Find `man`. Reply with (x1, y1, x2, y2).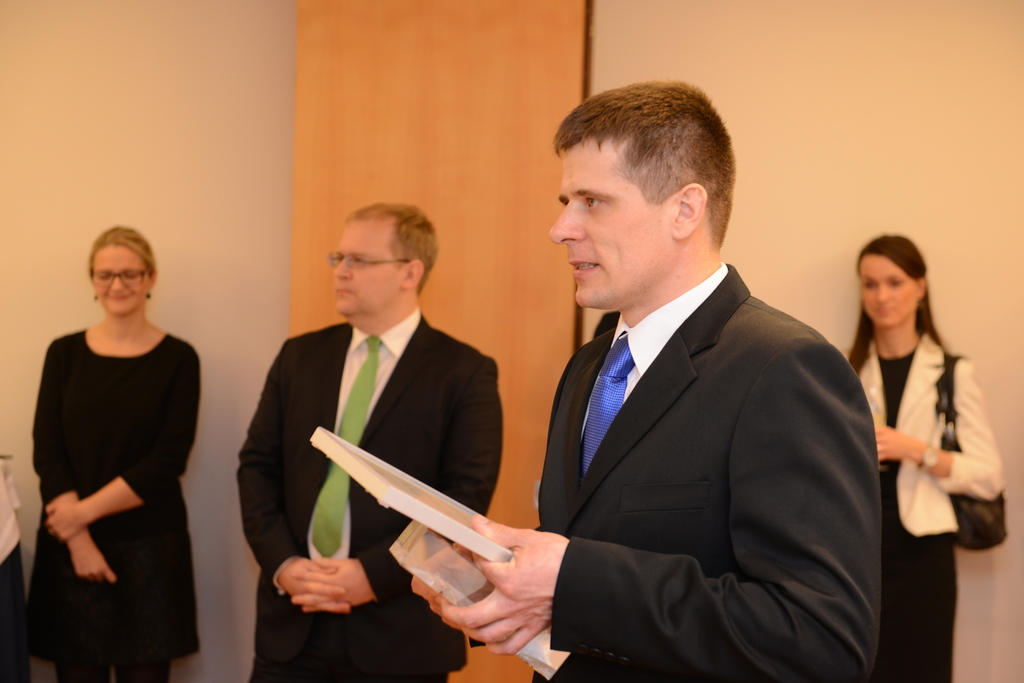
(232, 200, 501, 680).
